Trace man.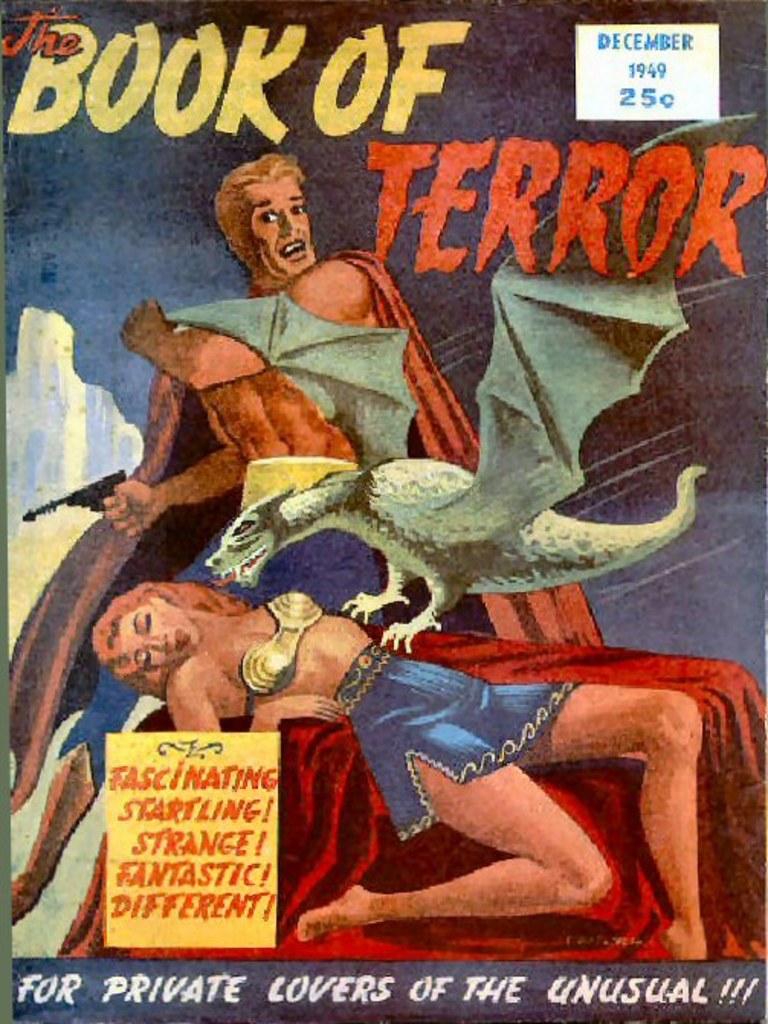
Traced to <region>5, 151, 415, 903</region>.
